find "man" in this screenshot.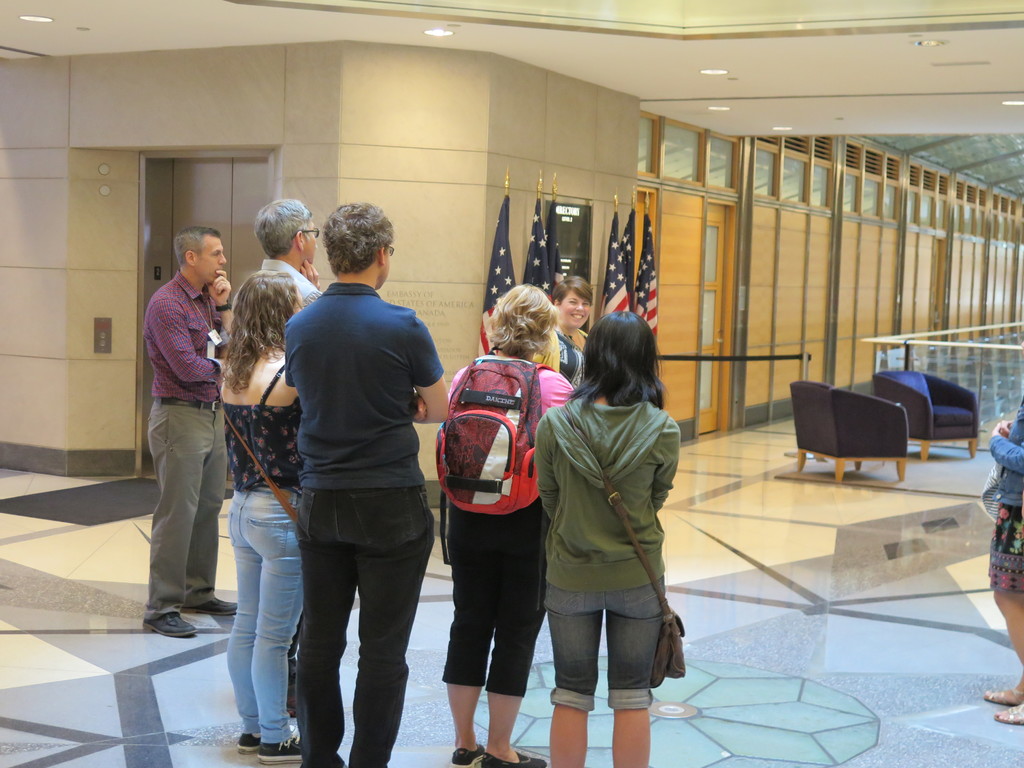
The bounding box for "man" is select_region(230, 193, 324, 315).
